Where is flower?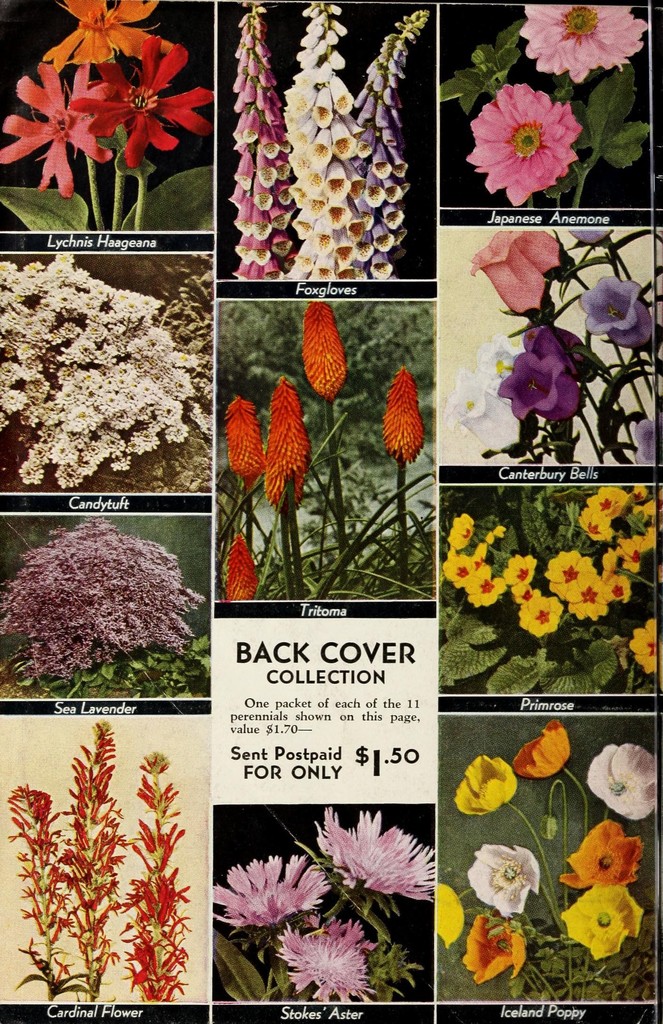
region(499, 355, 585, 424).
